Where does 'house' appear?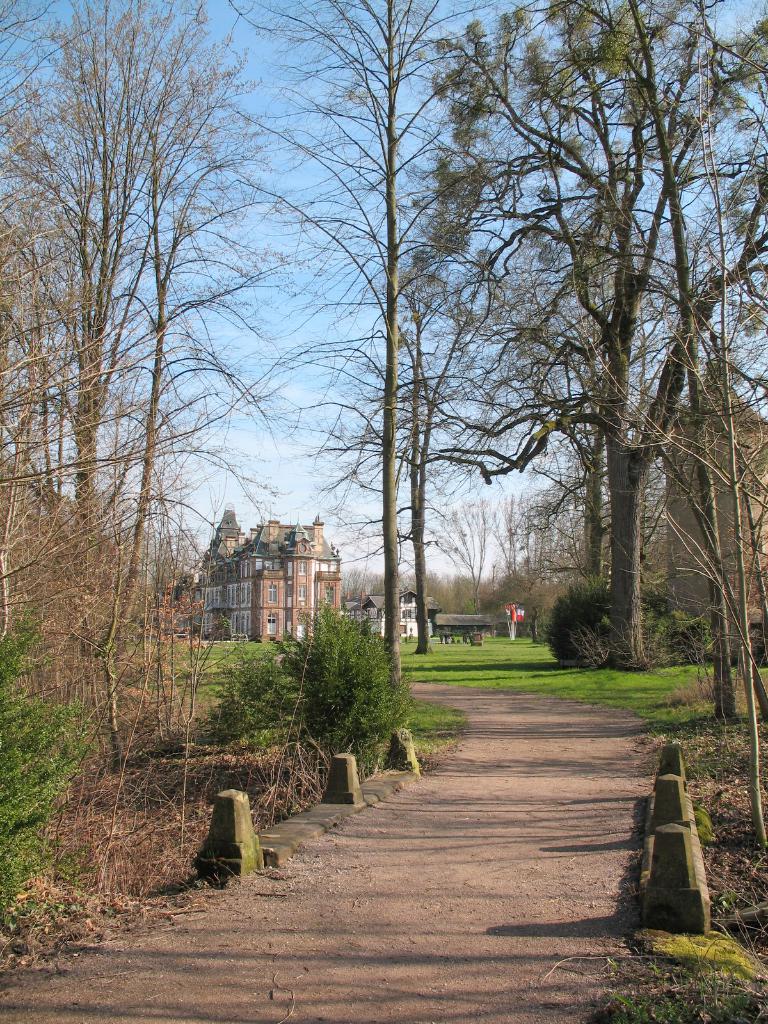
Appears at <bbox>358, 589, 427, 648</bbox>.
